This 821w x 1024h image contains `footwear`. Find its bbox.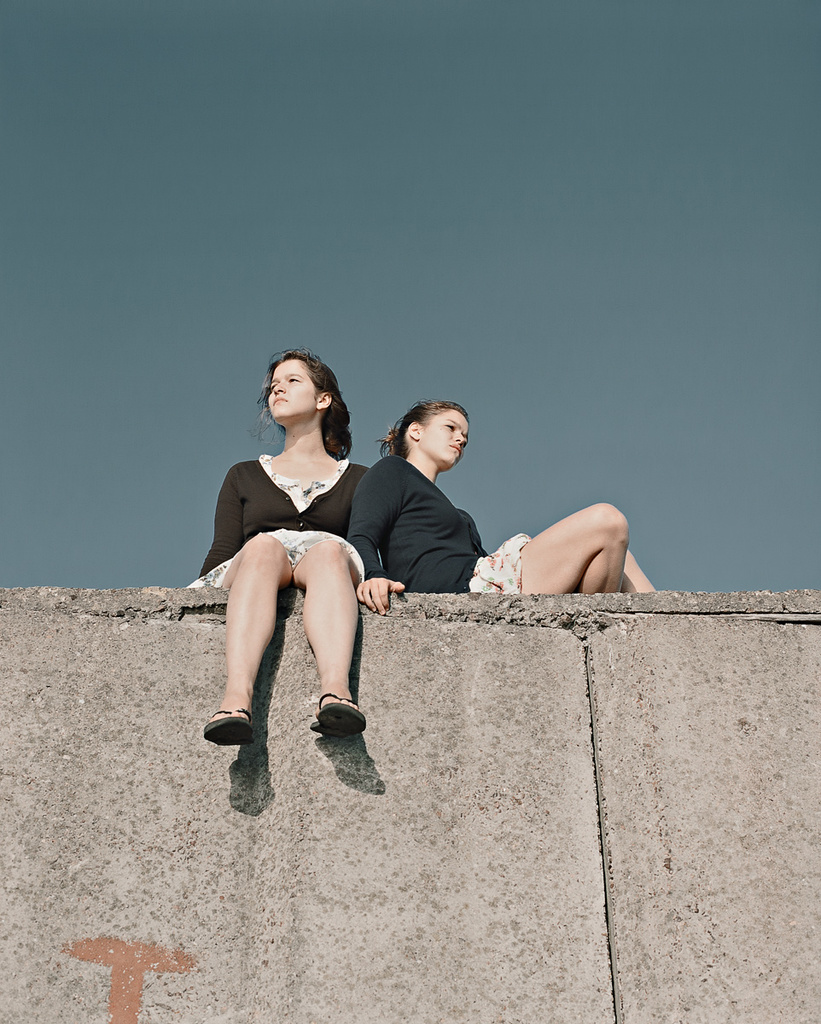
201 706 256 748.
